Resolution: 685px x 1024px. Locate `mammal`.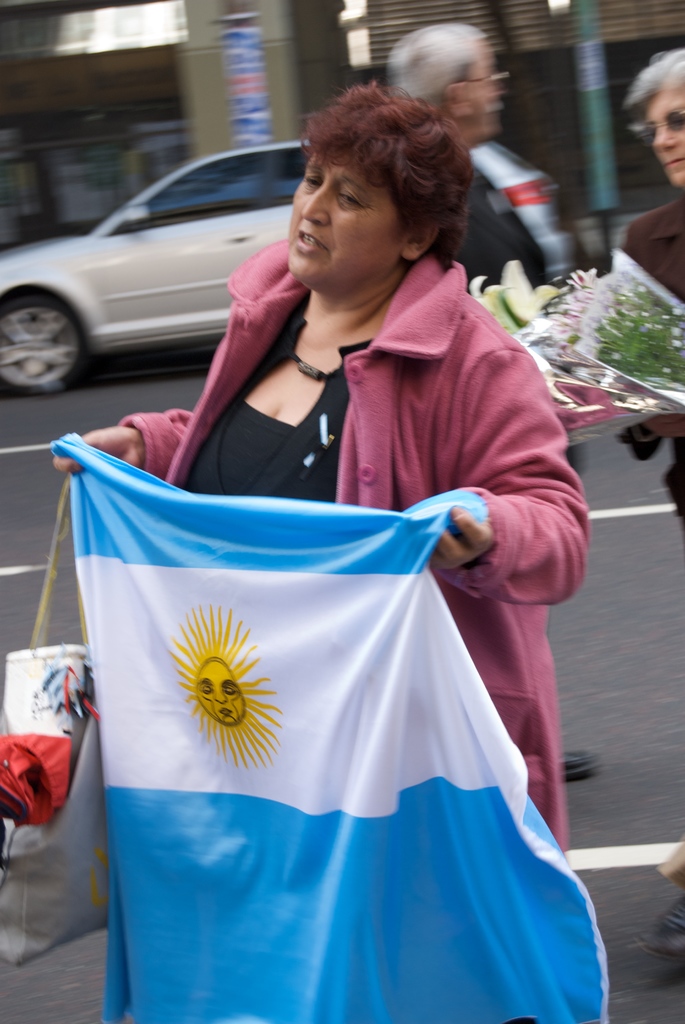
select_region(378, 19, 595, 783).
